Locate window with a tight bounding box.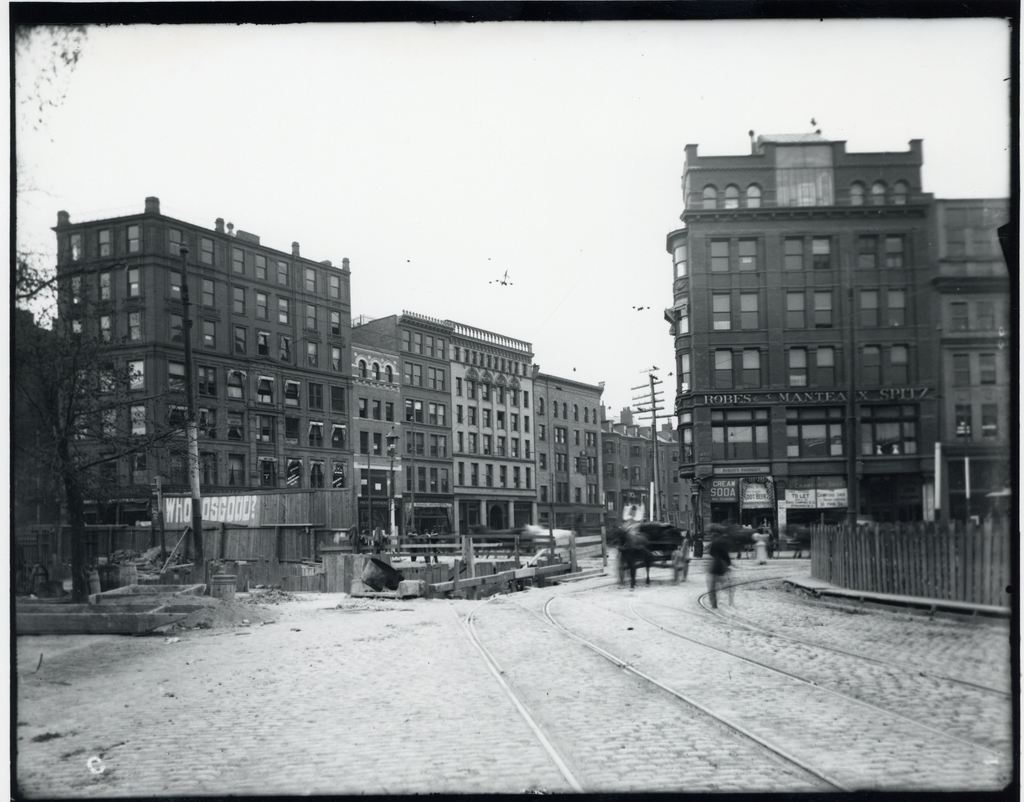
{"left": 429, "top": 429, "right": 449, "bottom": 461}.
